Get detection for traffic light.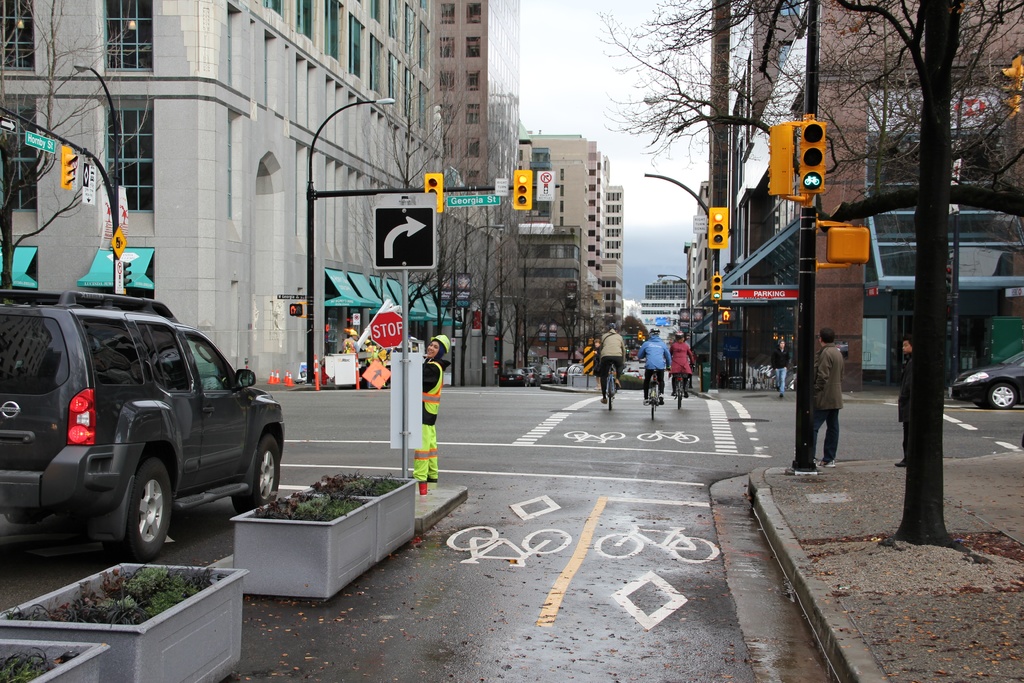
Detection: 290 305 302 315.
